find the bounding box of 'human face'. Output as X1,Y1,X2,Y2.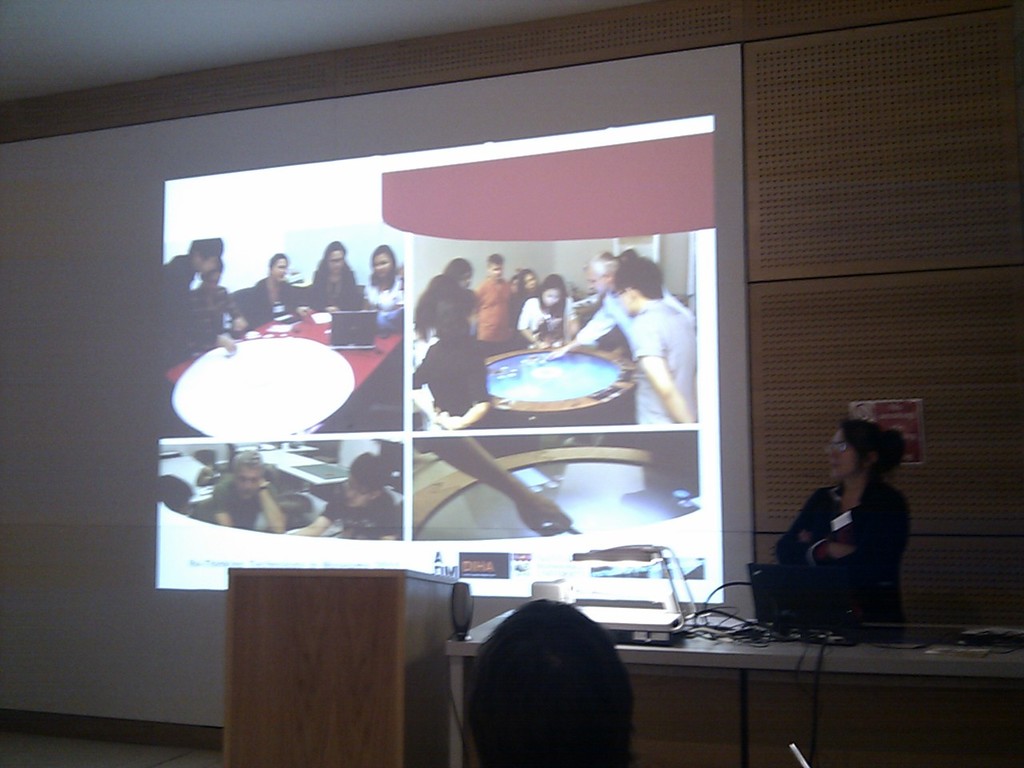
819,421,866,485.
